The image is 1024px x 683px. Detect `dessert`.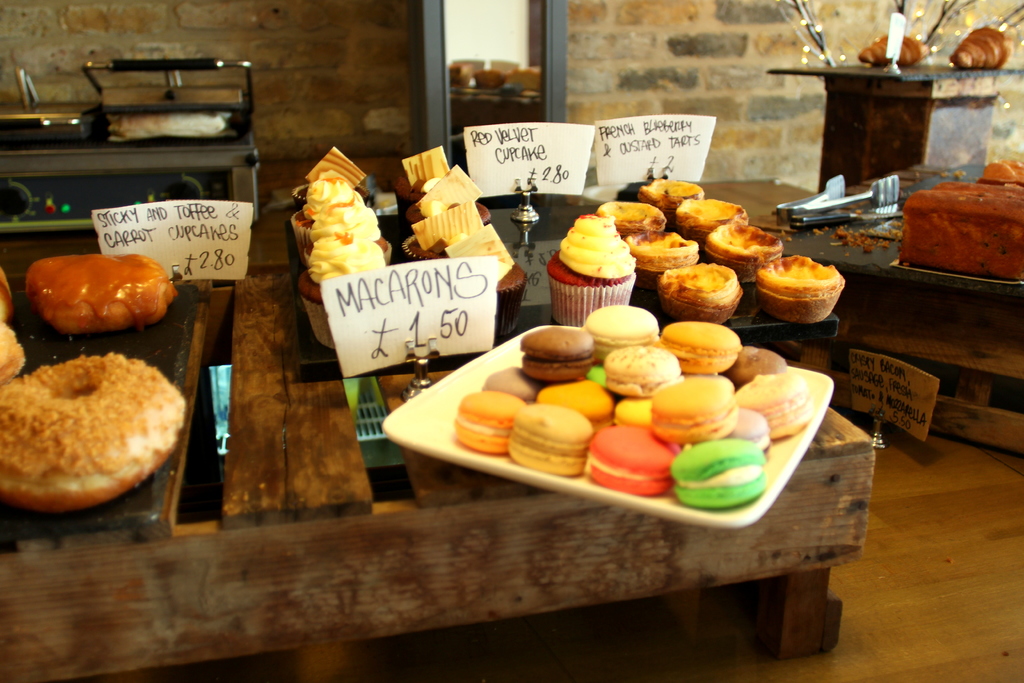
Detection: detection(638, 177, 709, 215).
